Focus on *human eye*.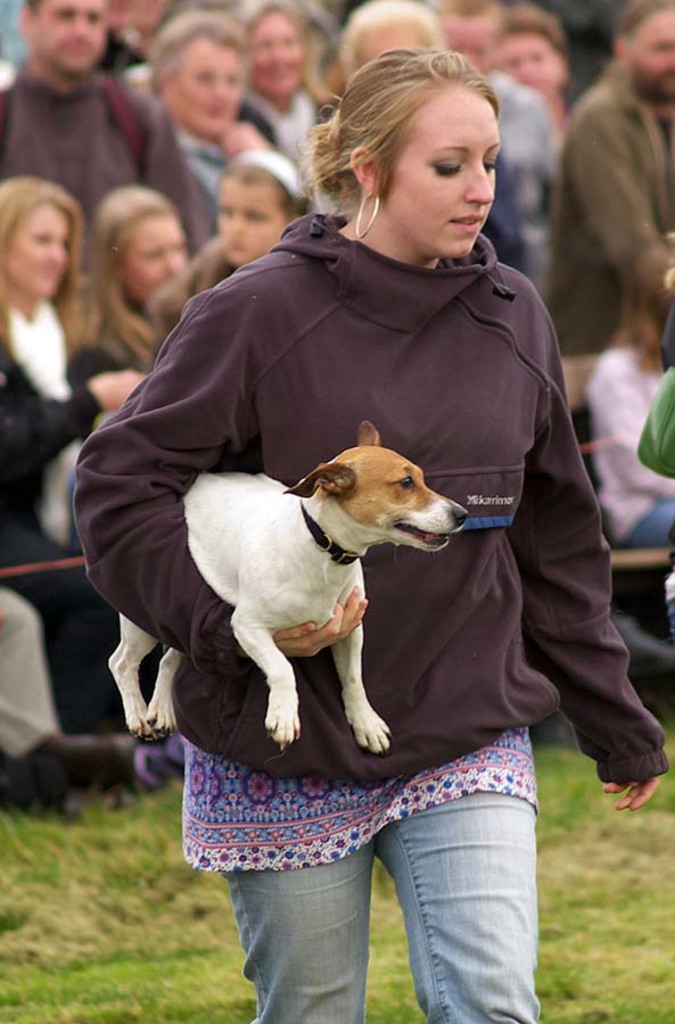
Focused at 425, 149, 463, 185.
